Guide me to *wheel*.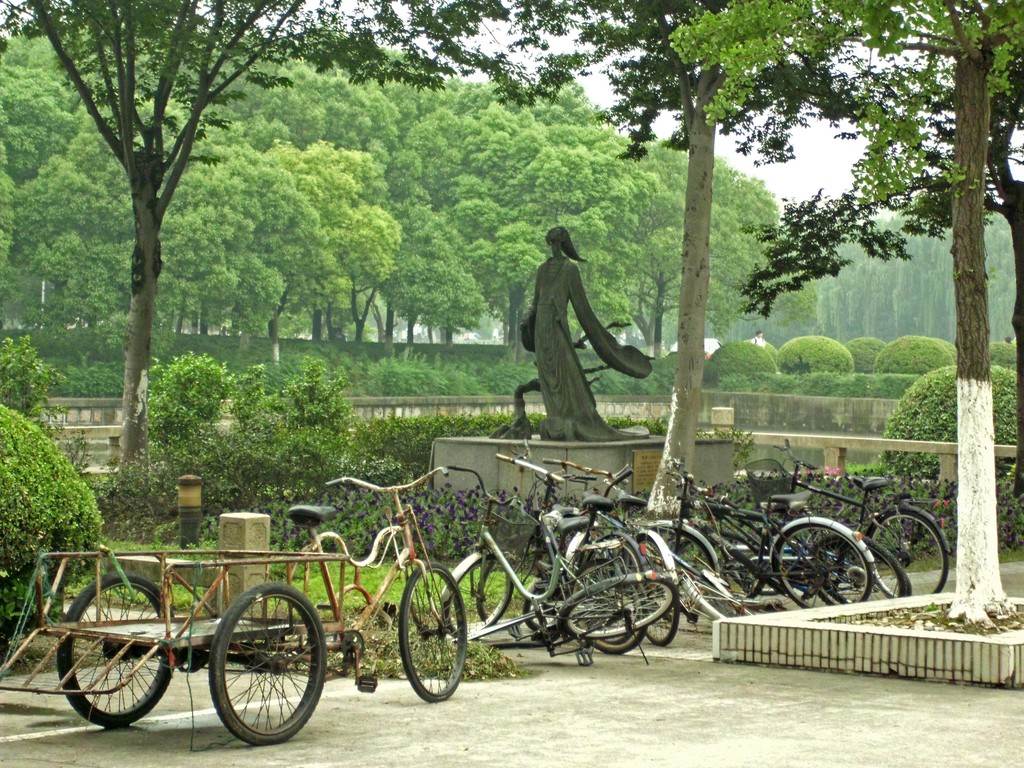
Guidance: detection(556, 568, 692, 639).
